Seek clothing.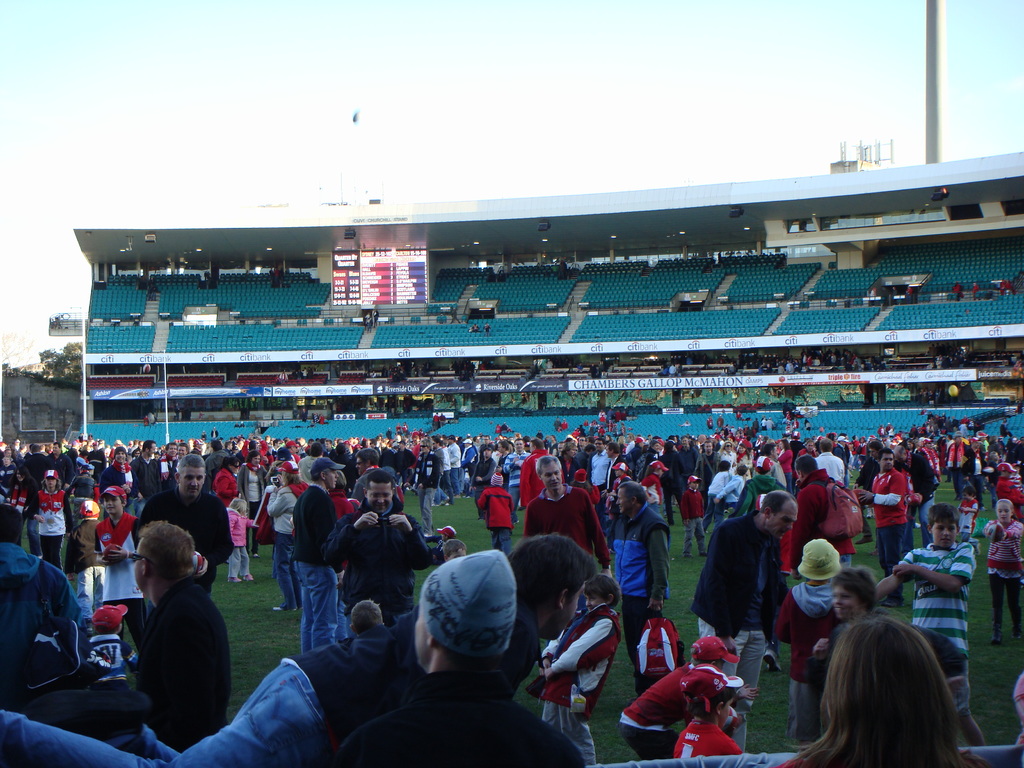
(322,498,431,628).
